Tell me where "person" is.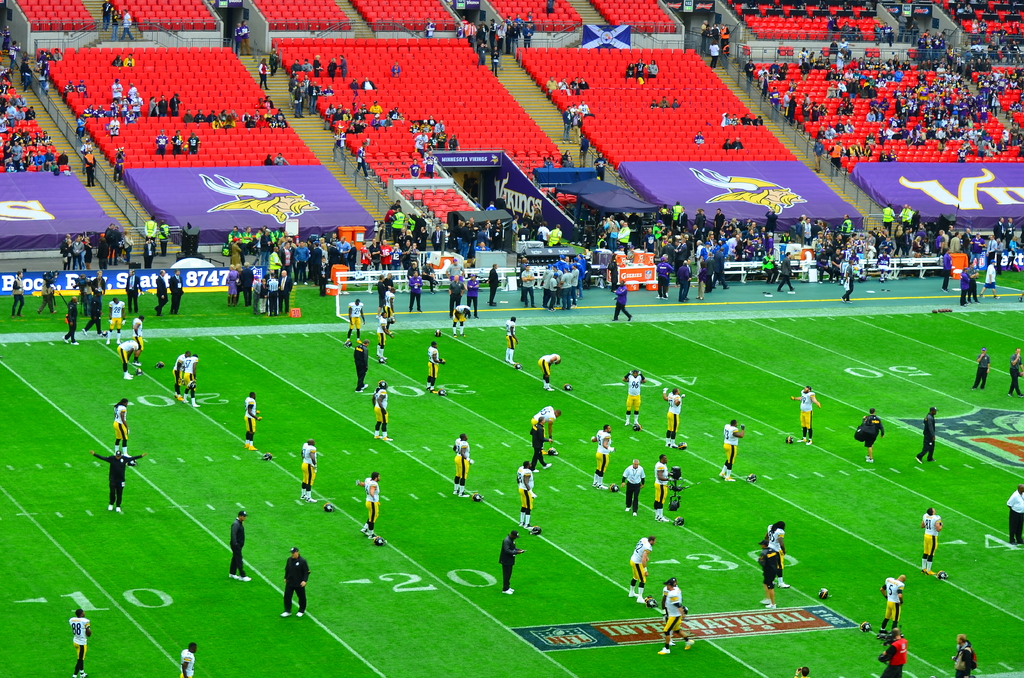
"person" is at region(243, 257, 254, 305).
